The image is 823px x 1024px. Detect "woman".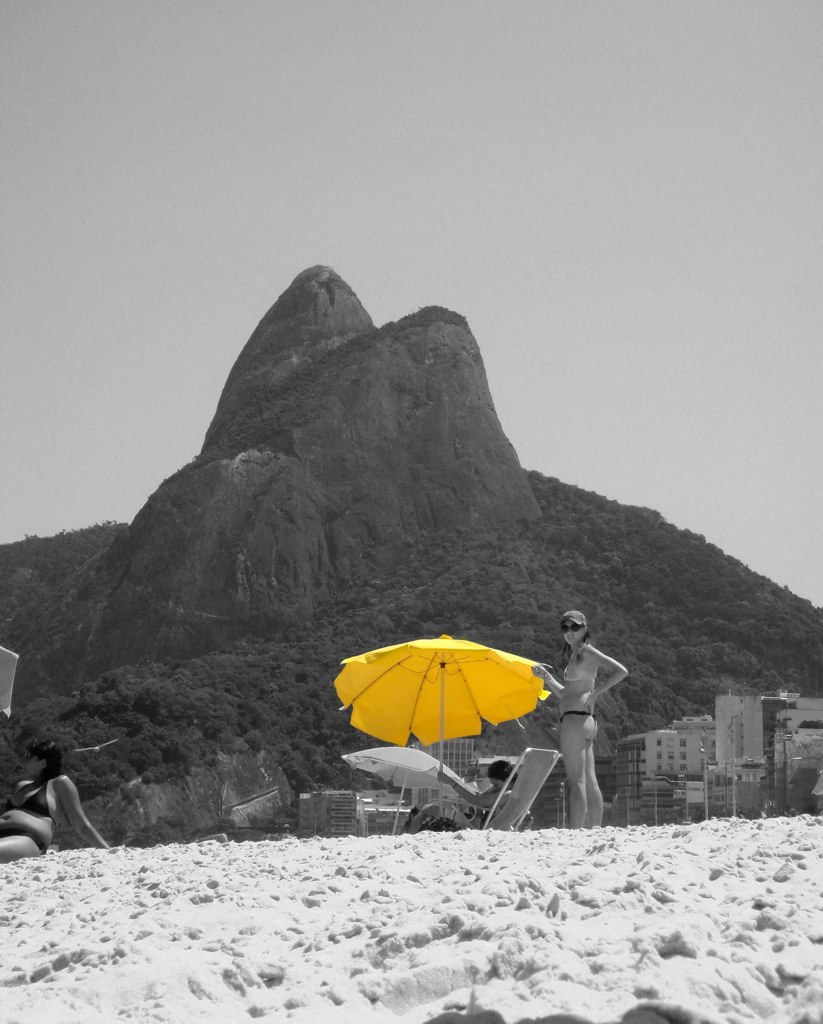
Detection: <region>0, 741, 118, 861</region>.
